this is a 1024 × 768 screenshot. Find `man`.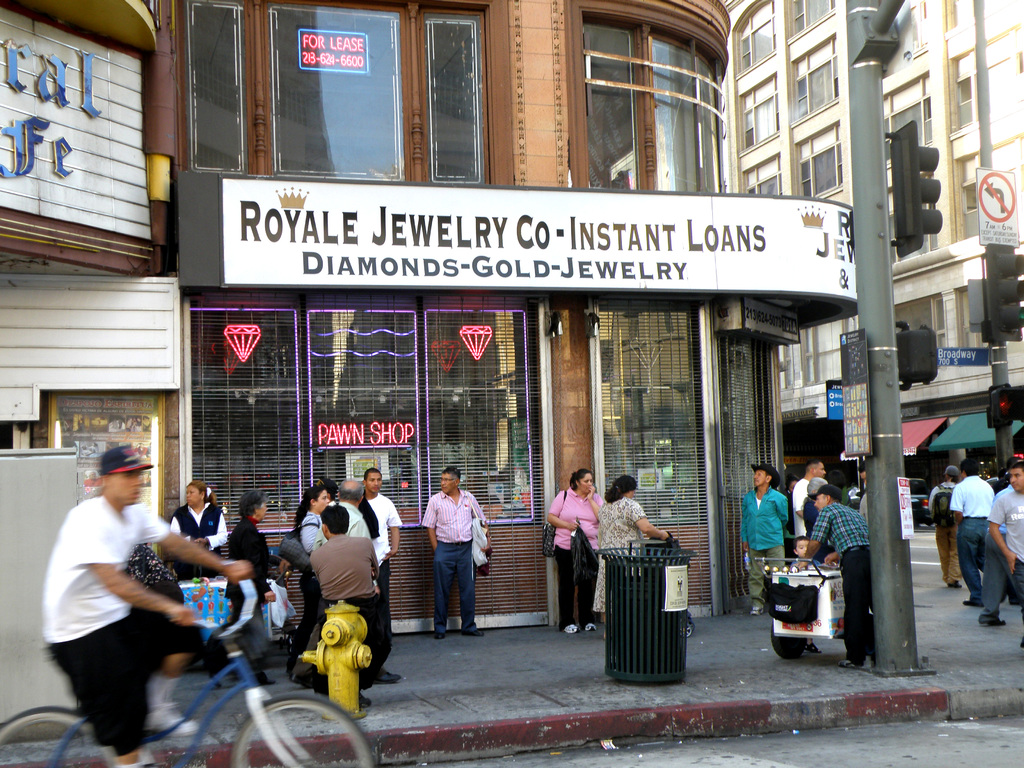
Bounding box: BBox(791, 452, 827, 540).
